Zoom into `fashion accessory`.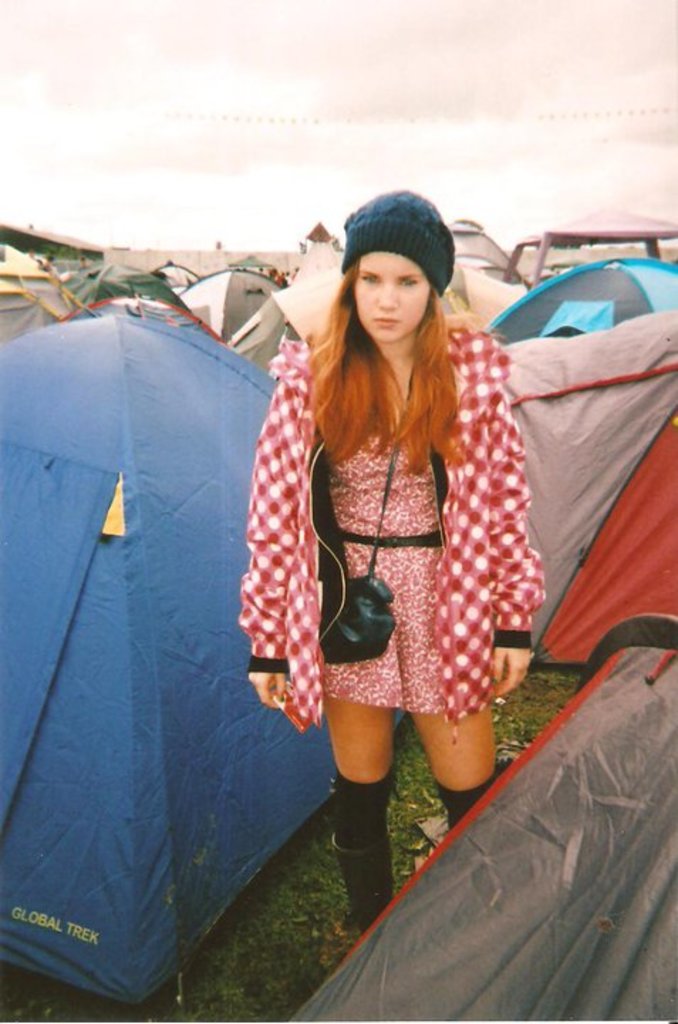
Zoom target: 337, 192, 451, 299.
